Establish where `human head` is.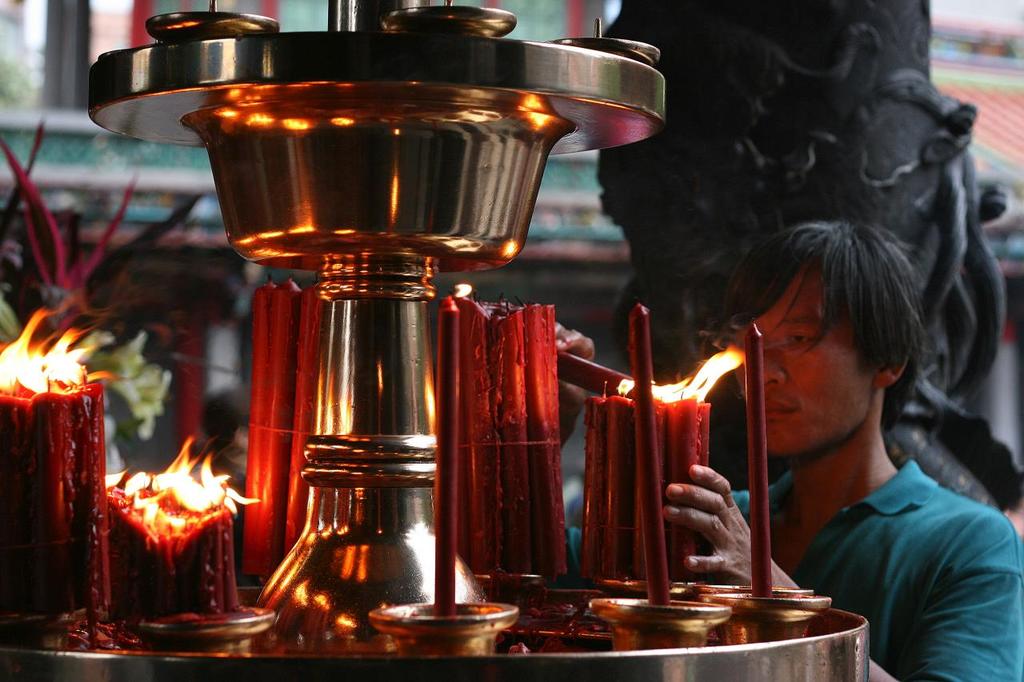
Established at (198, 388, 251, 481).
